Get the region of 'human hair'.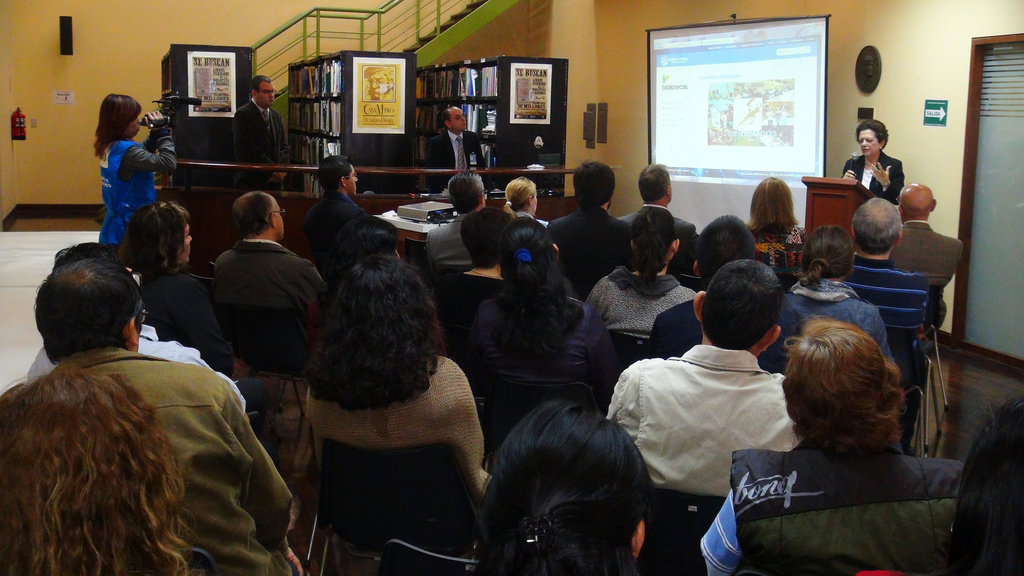
x1=39, y1=255, x2=155, y2=366.
